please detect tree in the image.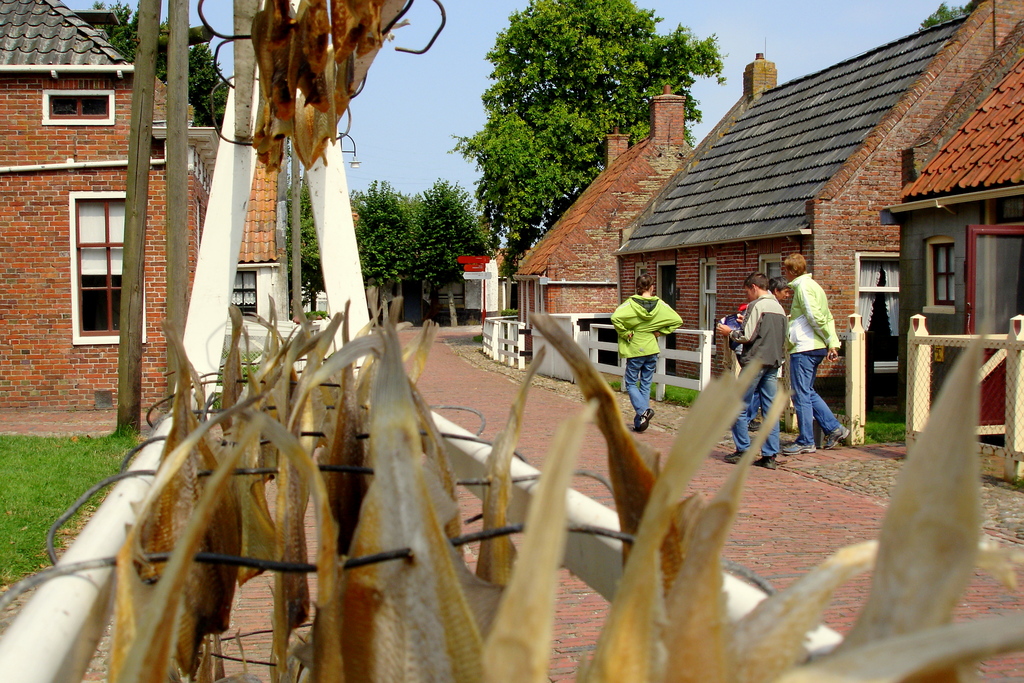
445:0:732:283.
